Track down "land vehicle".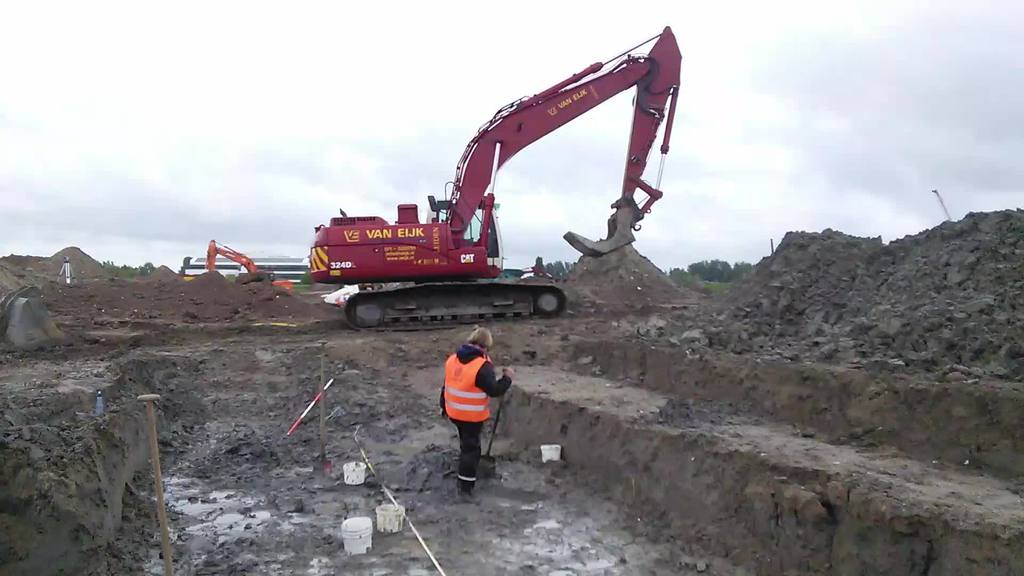
Tracked to pyautogui.locateOnScreen(207, 234, 298, 298).
